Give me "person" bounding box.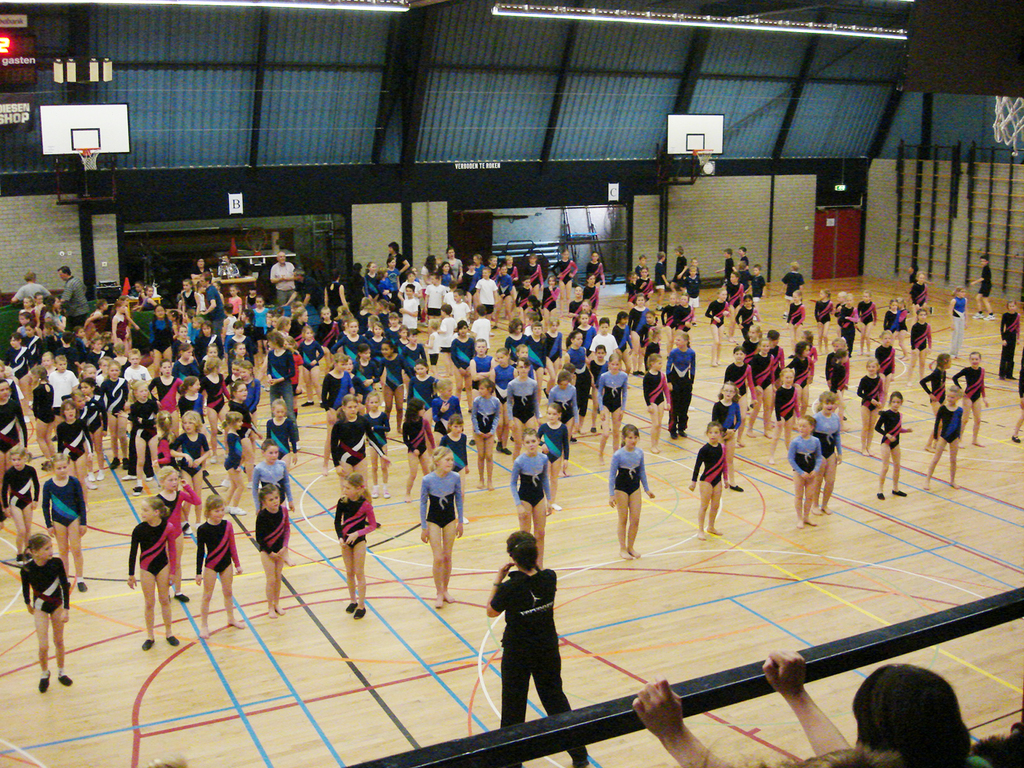
Rect(610, 428, 655, 558).
